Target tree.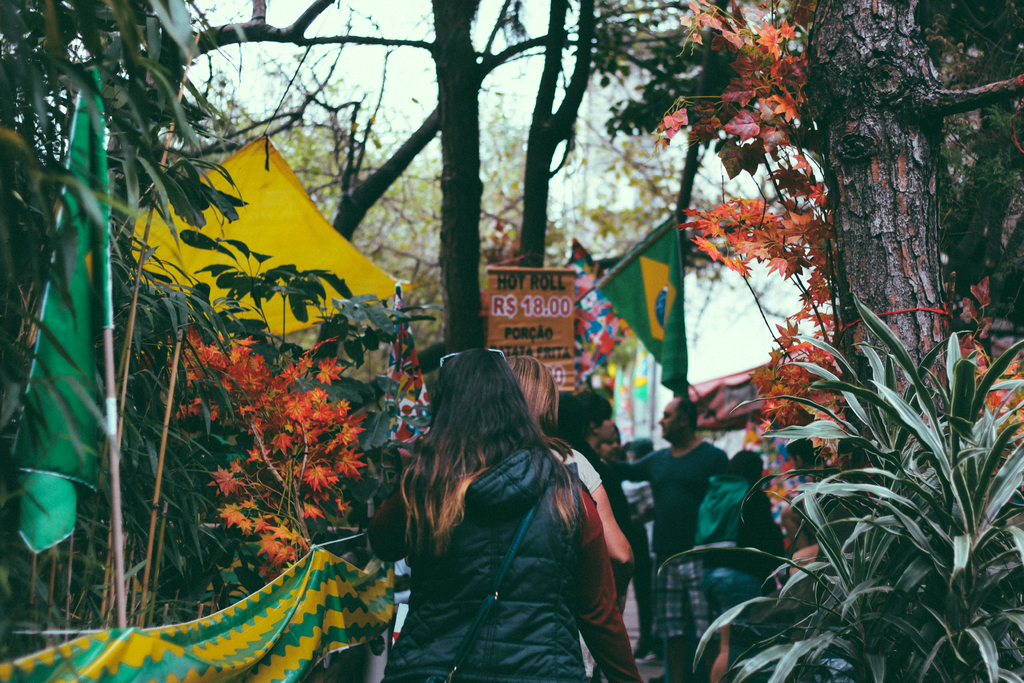
Target region: select_region(190, 0, 596, 372).
